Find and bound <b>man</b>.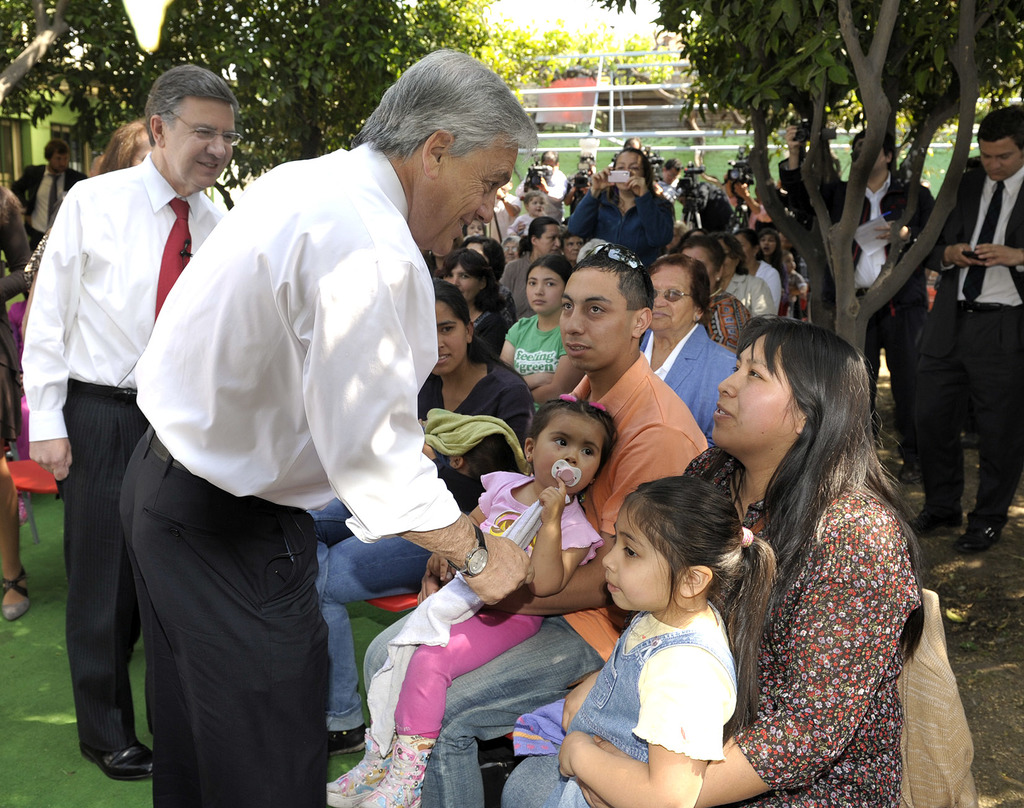
Bound: Rect(561, 151, 599, 188).
